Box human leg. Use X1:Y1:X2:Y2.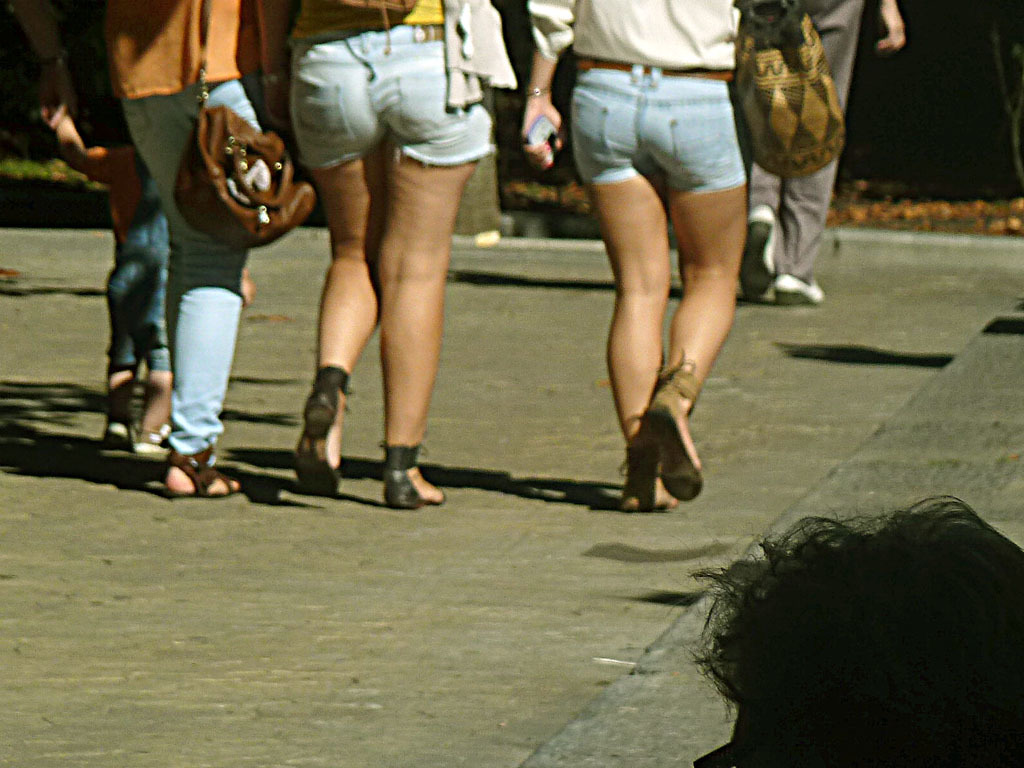
130:90:248:509.
